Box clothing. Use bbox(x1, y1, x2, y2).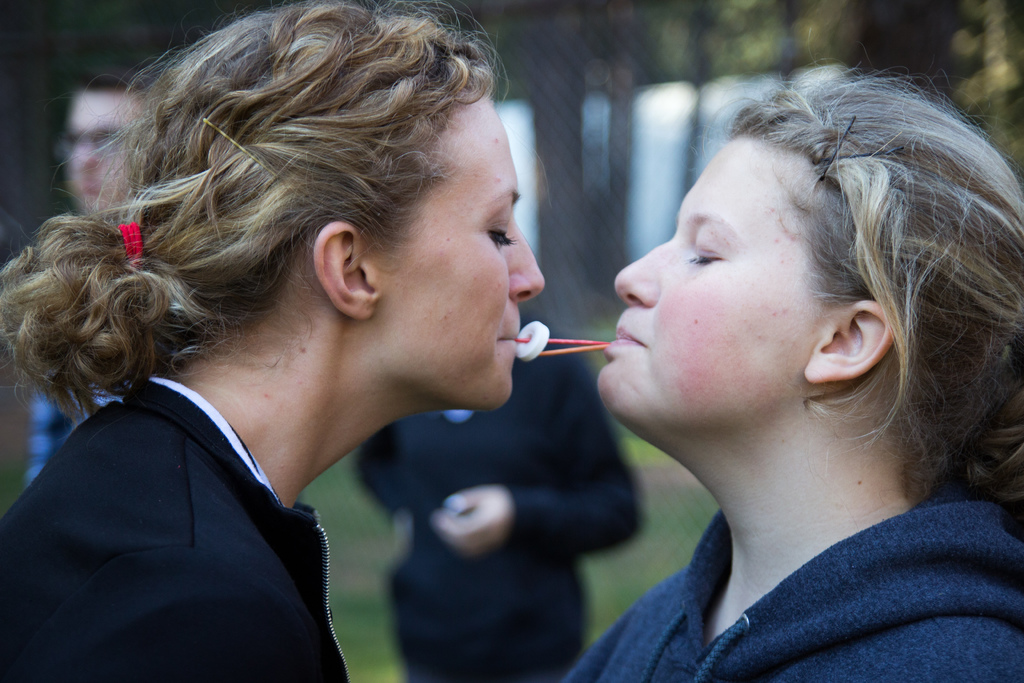
bbox(569, 498, 1023, 682).
